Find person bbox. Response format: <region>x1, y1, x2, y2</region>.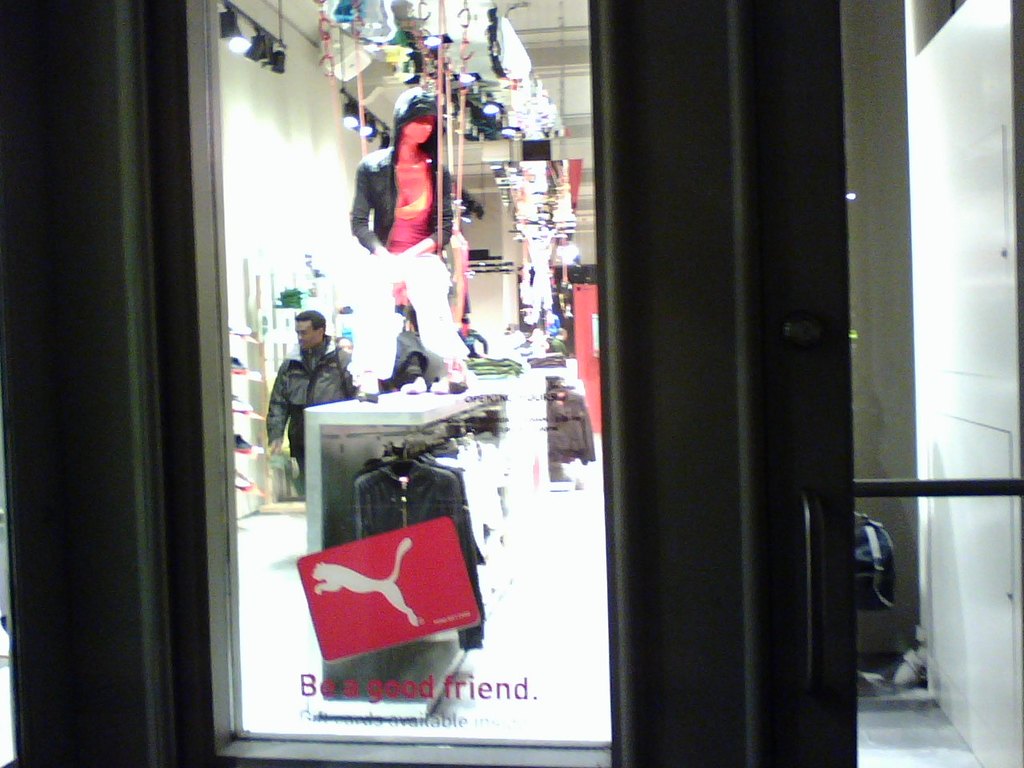
<region>261, 300, 353, 476</region>.
